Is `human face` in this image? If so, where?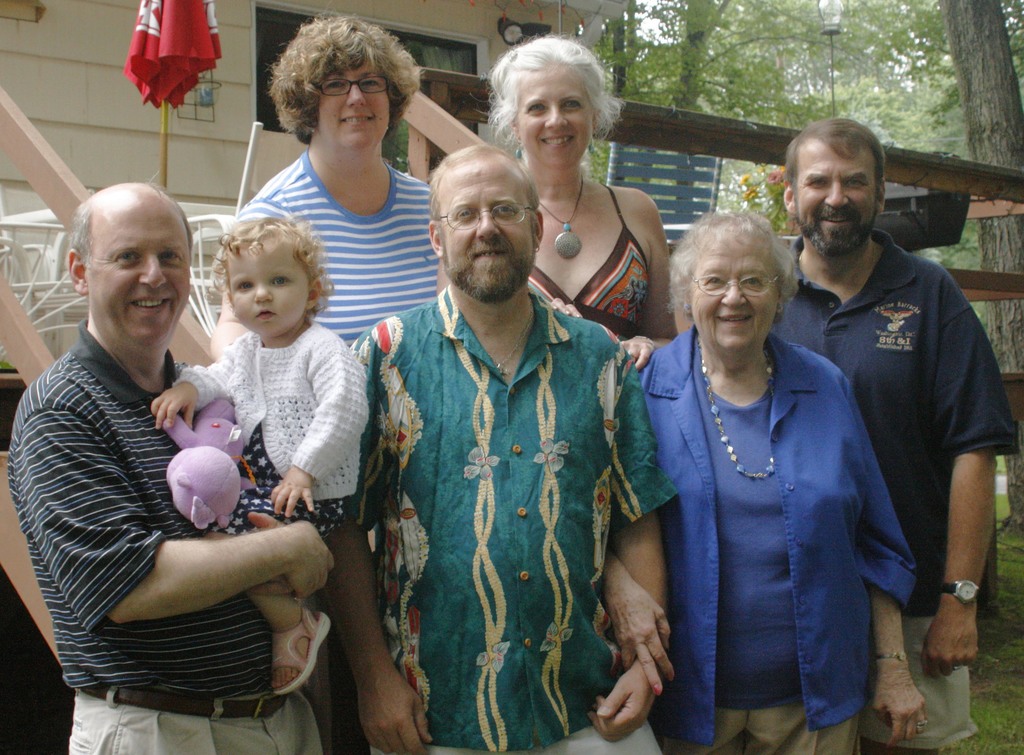
Yes, at [229, 250, 312, 339].
